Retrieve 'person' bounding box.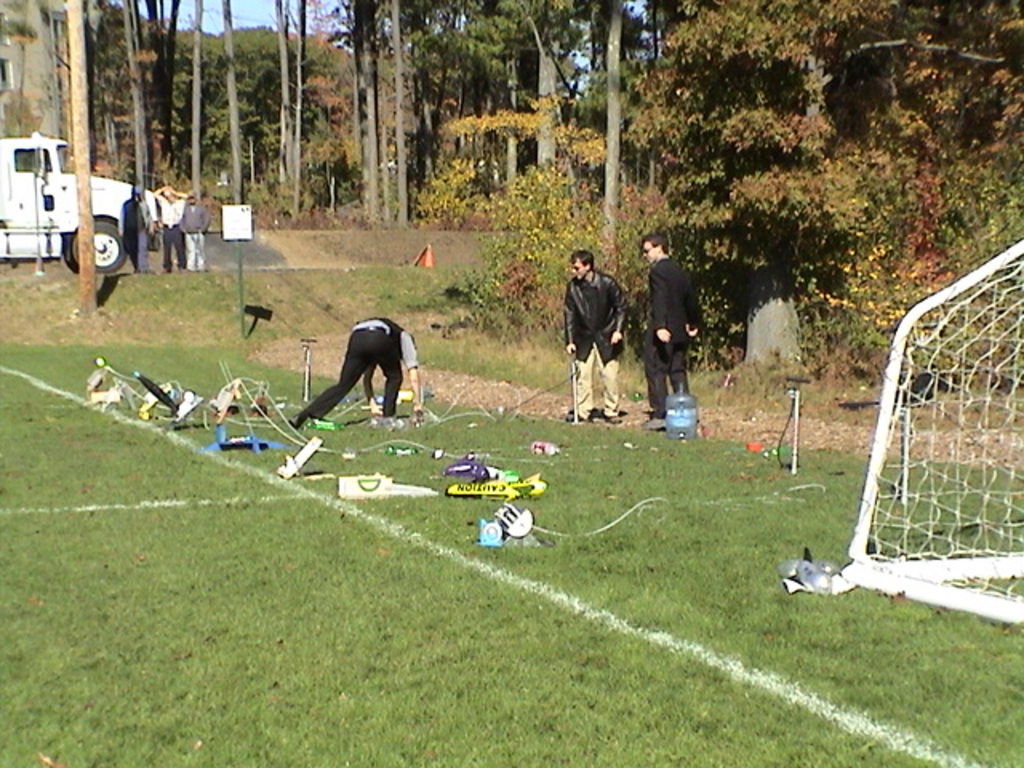
Bounding box: 120:184:162:280.
